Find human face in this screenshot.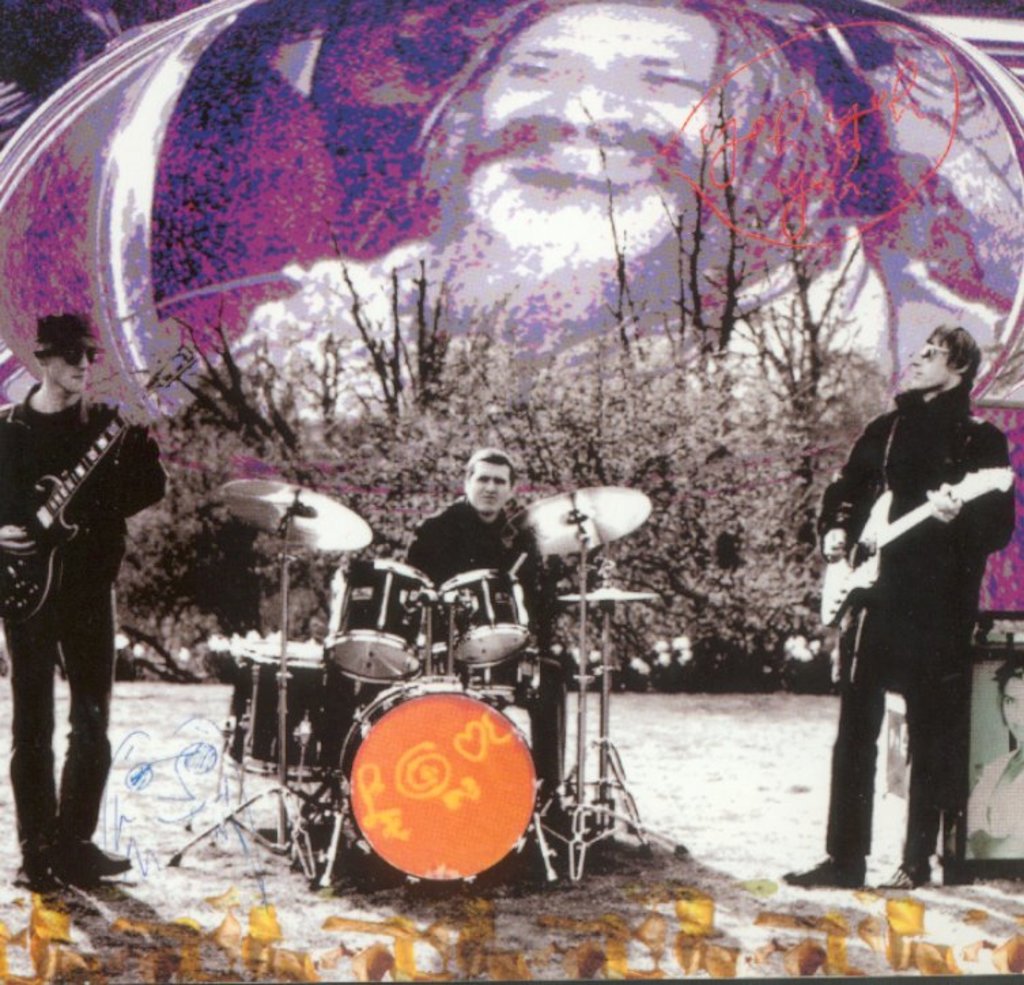
The bounding box for human face is crop(902, 333, 967, 390).
